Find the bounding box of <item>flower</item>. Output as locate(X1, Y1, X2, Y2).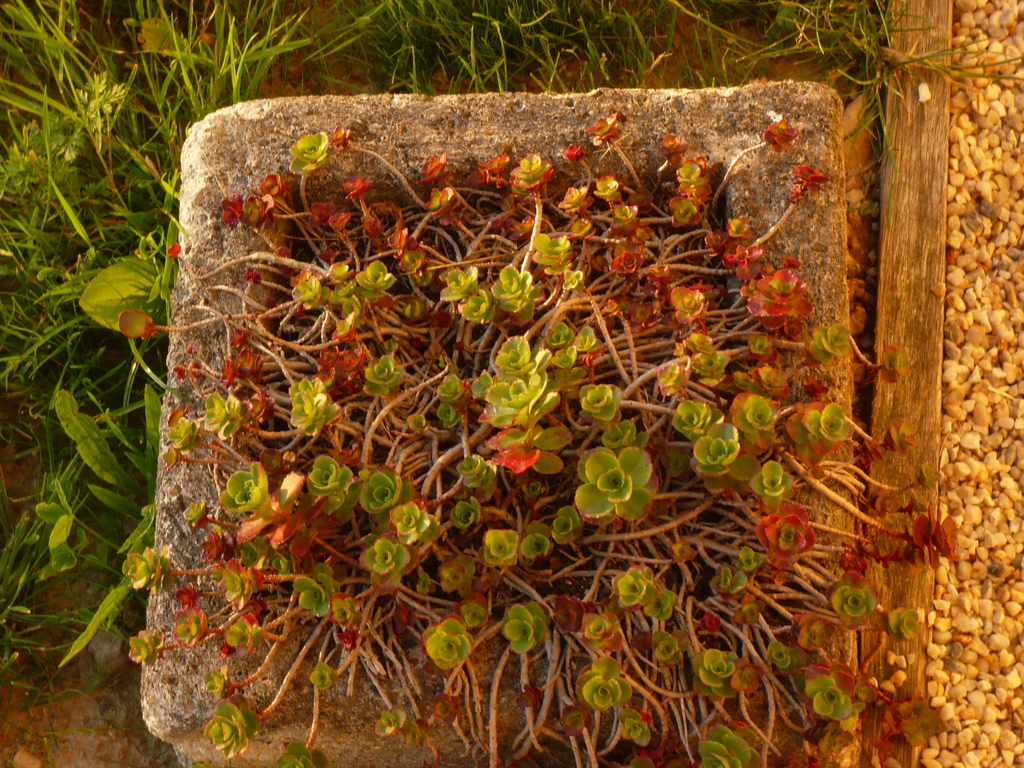
locate(576, 436, 655, 532).
